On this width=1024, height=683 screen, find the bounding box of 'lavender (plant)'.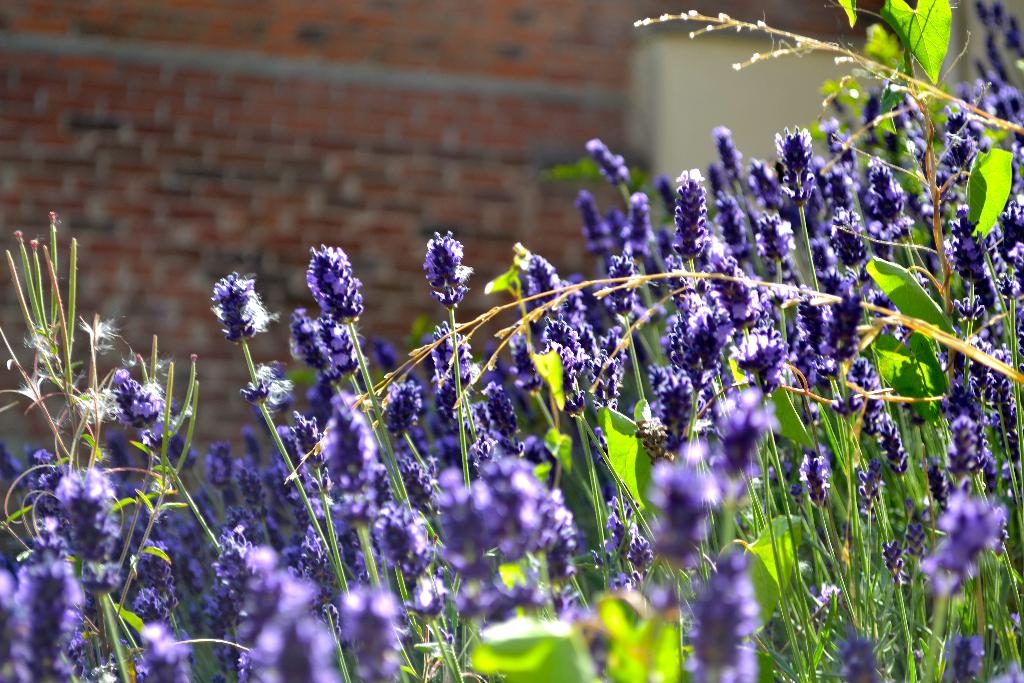
Bounding box: {"x1": 904, "y1": 509, "x2": 929, "y2": 645}.
